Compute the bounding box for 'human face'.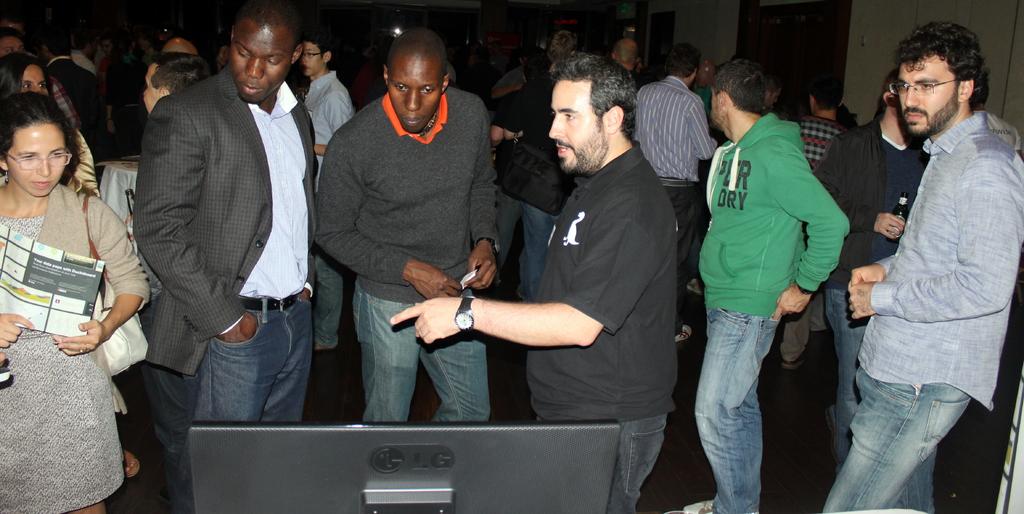
(x1=230, y1=29, x2=292, y2=102).
